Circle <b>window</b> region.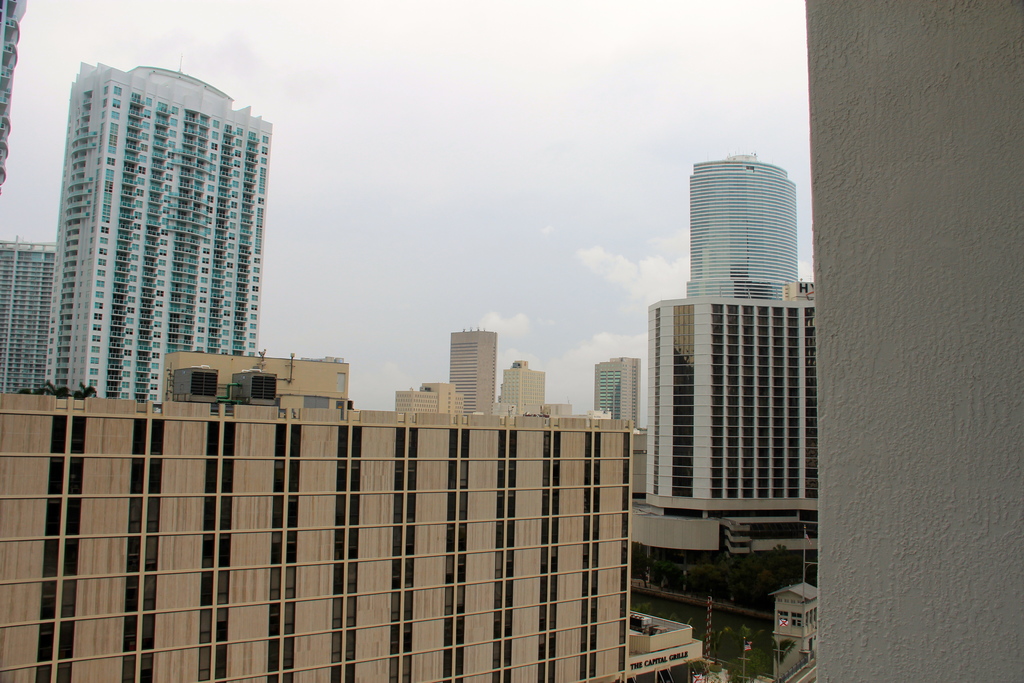
Region: (left=257, top=206, right=266, bottom=220).
